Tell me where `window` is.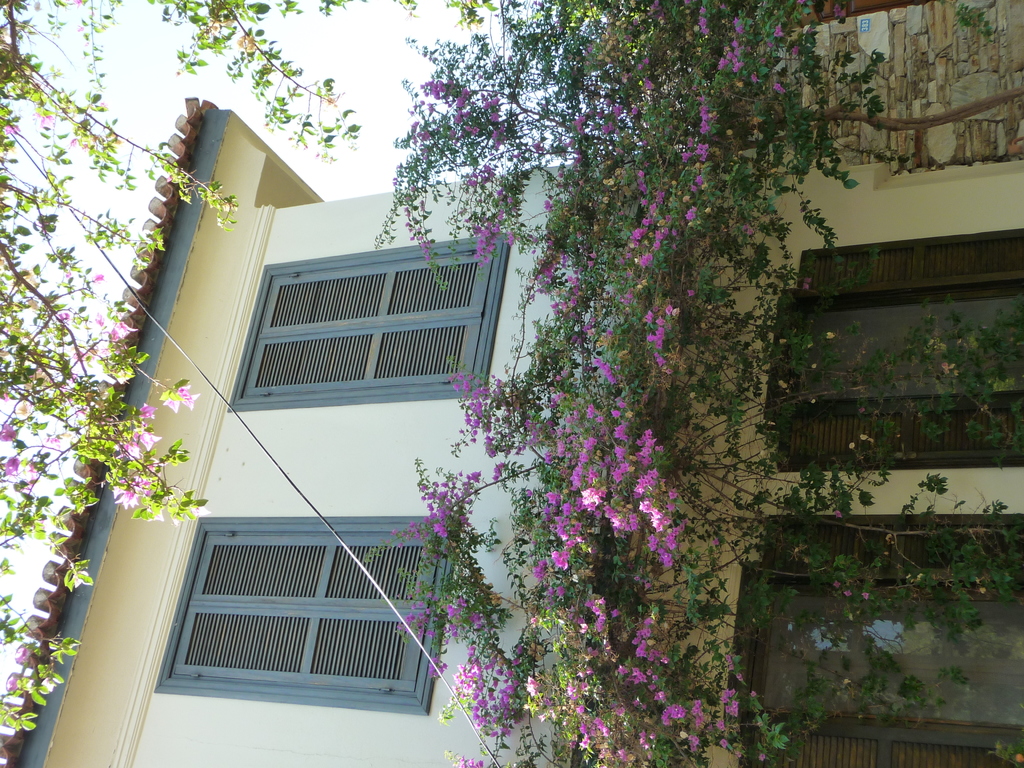
`window` is at box(225, 246, 495, 418).
